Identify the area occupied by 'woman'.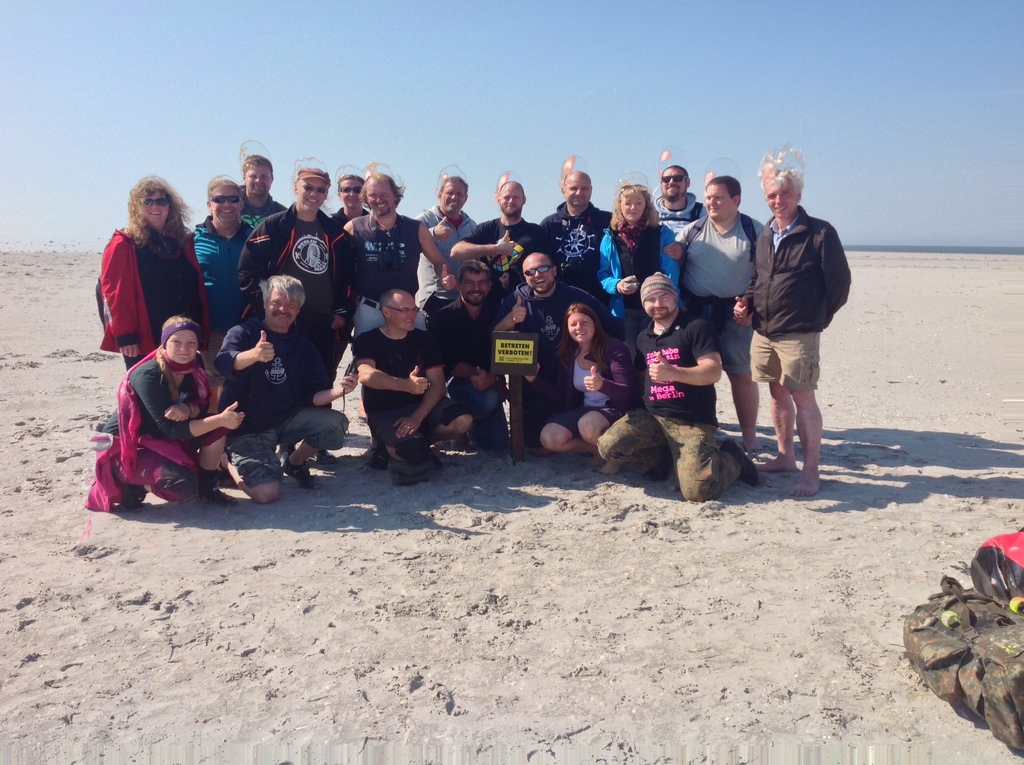
Area: 95,175,207,368.
